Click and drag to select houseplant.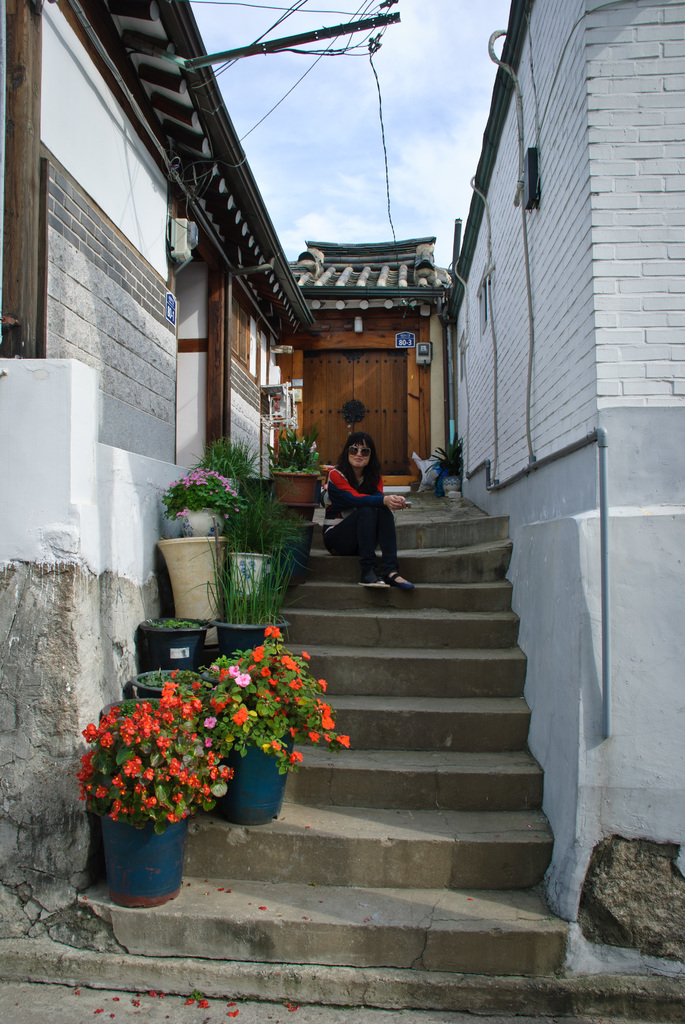
Selection: pyautogui.locateOnScreen(163, 540, 228, 620).
